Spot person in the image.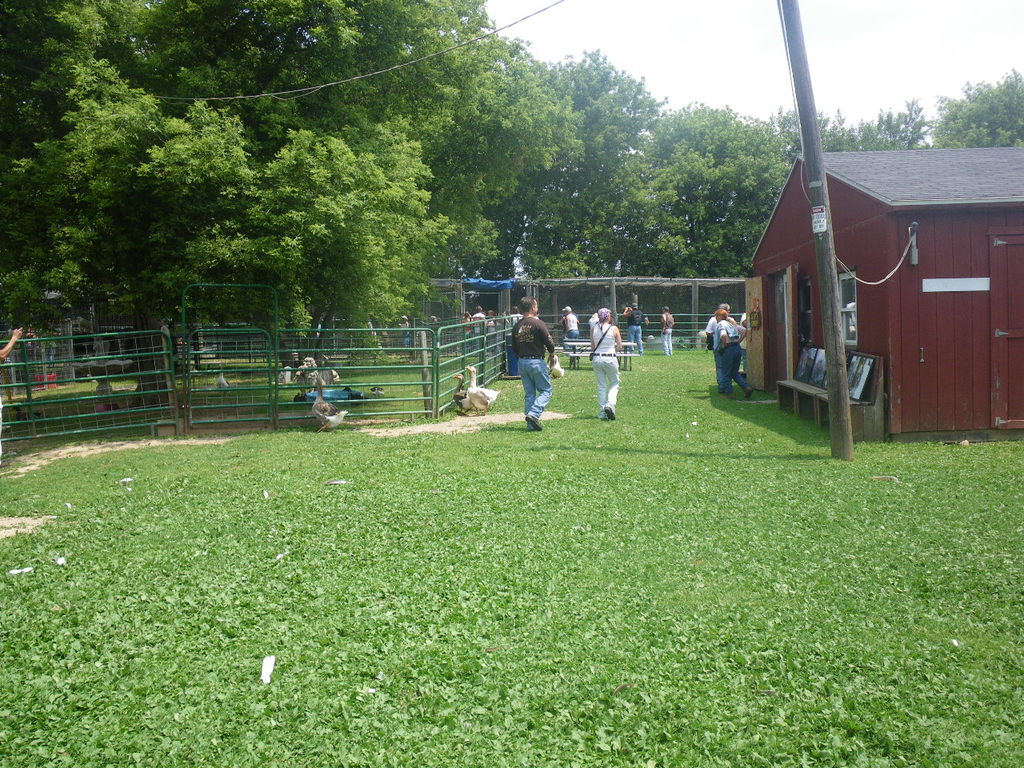
person found at (x1=702, y1=302, x2=749, y2=381).
